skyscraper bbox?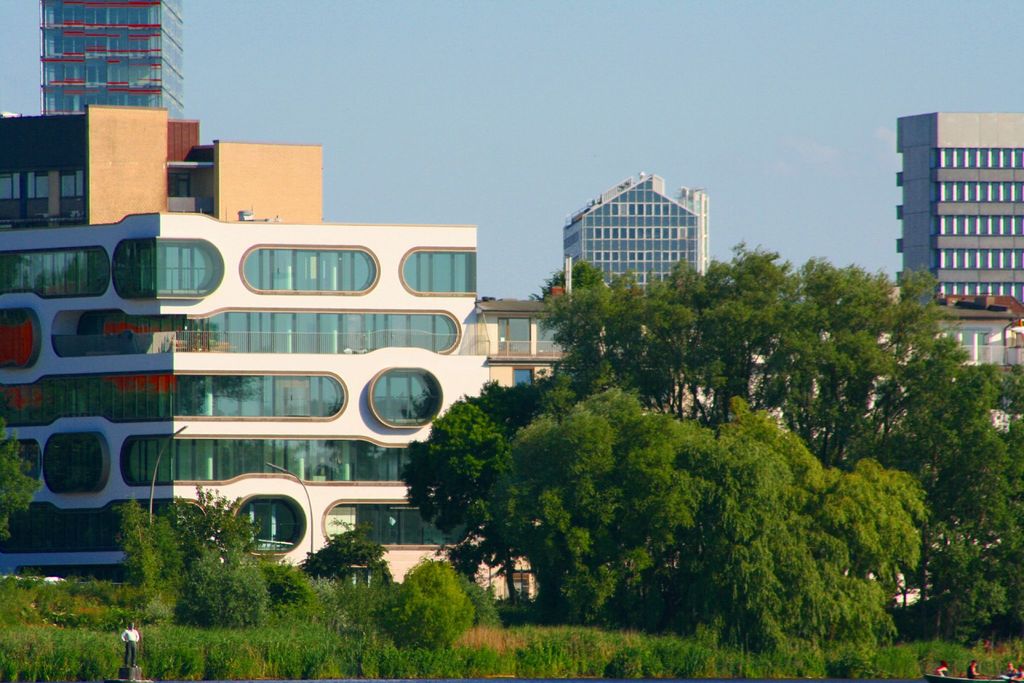
(0,213,489,587)
